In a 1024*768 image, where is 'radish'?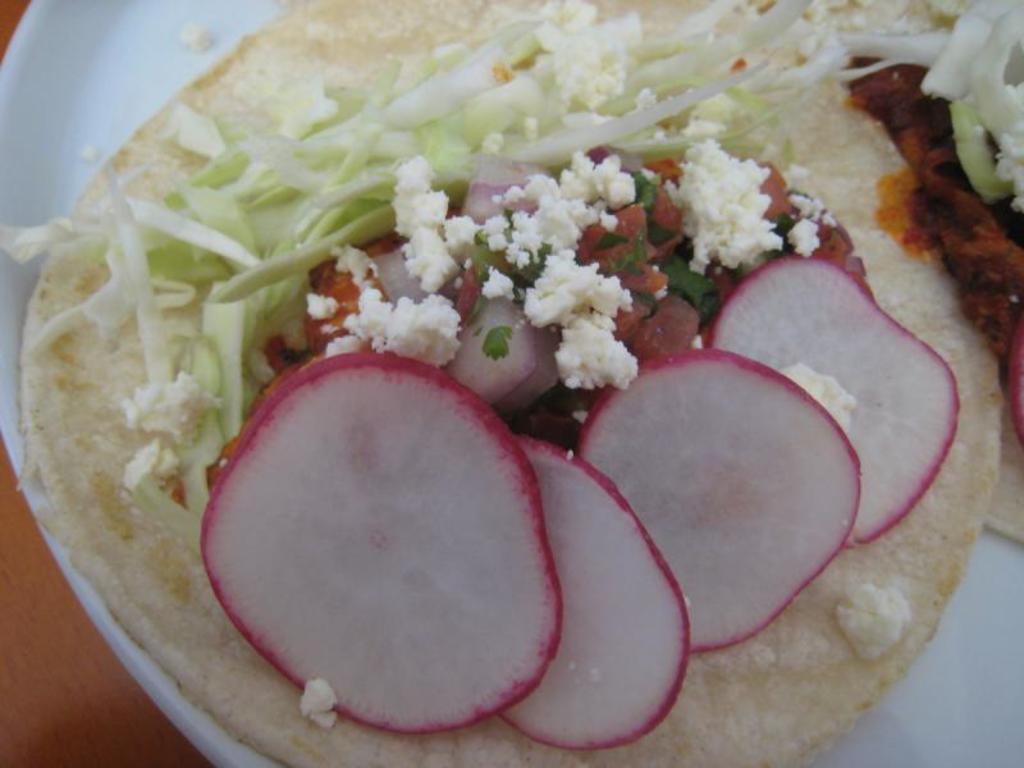
193:349:563:741.
